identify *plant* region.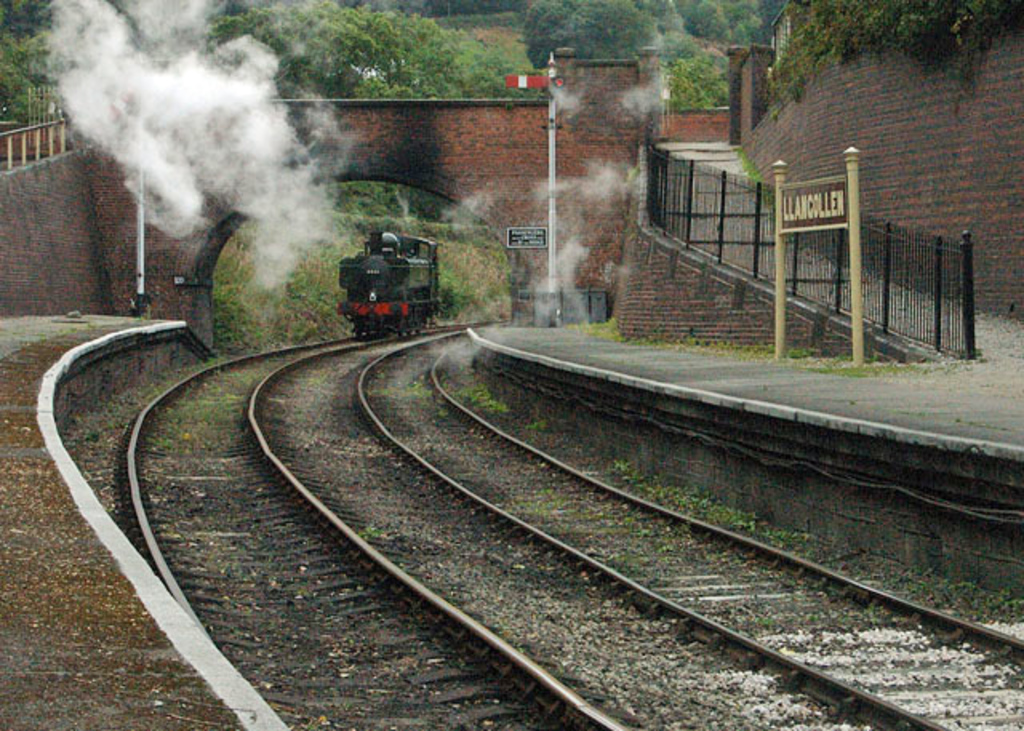
Region: [left=786, top=339, right=858, bottom=374].
